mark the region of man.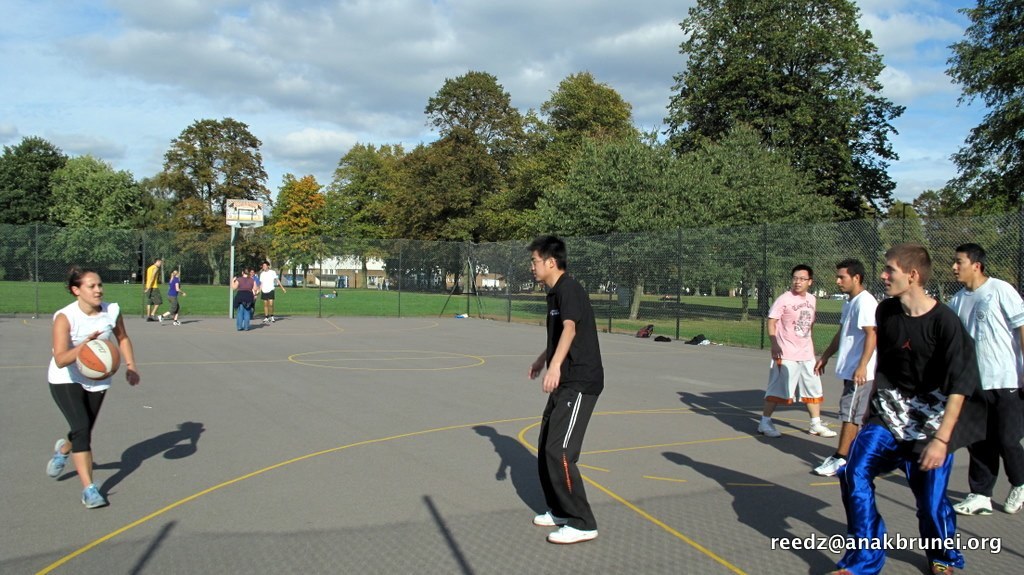
Region: locate(143, 258, 160, 322).
